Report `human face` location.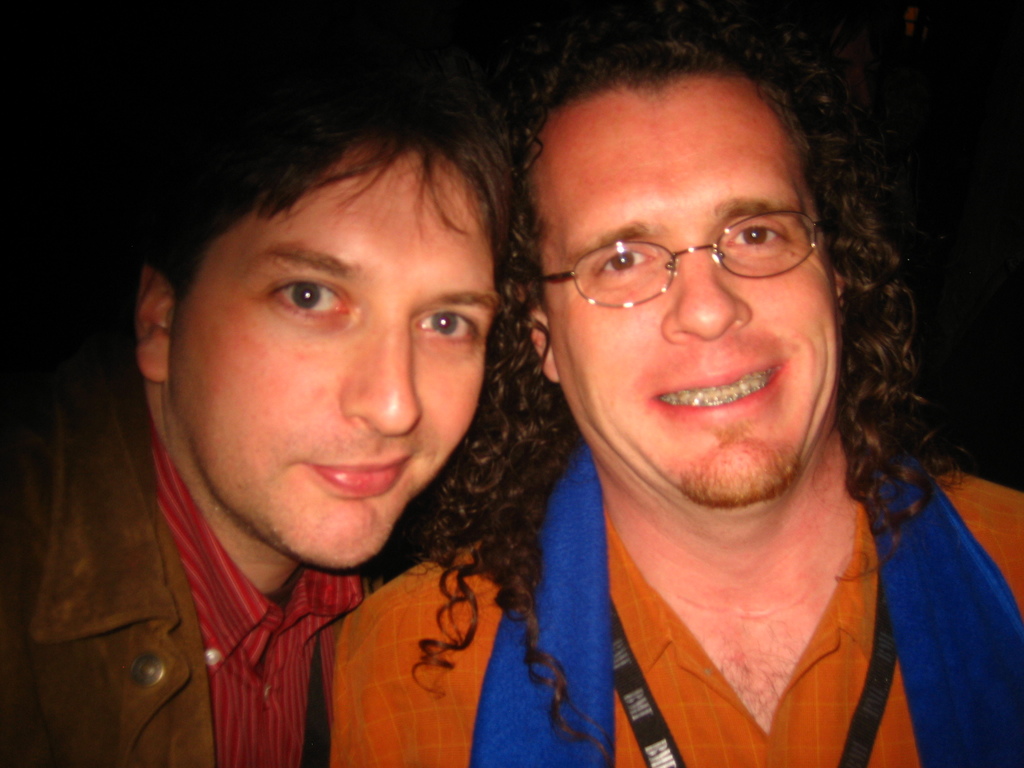
Report: bbox=(527, 76, 844, 506).
